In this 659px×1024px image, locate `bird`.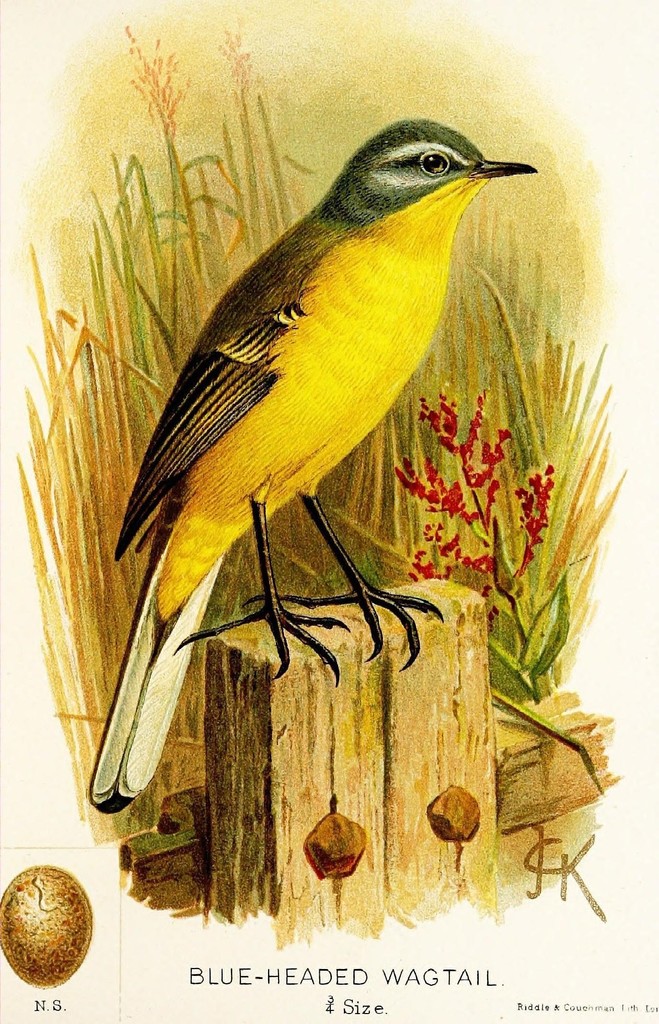
Bounding box: x1=90 y1=109 x2=536 y2=810.
